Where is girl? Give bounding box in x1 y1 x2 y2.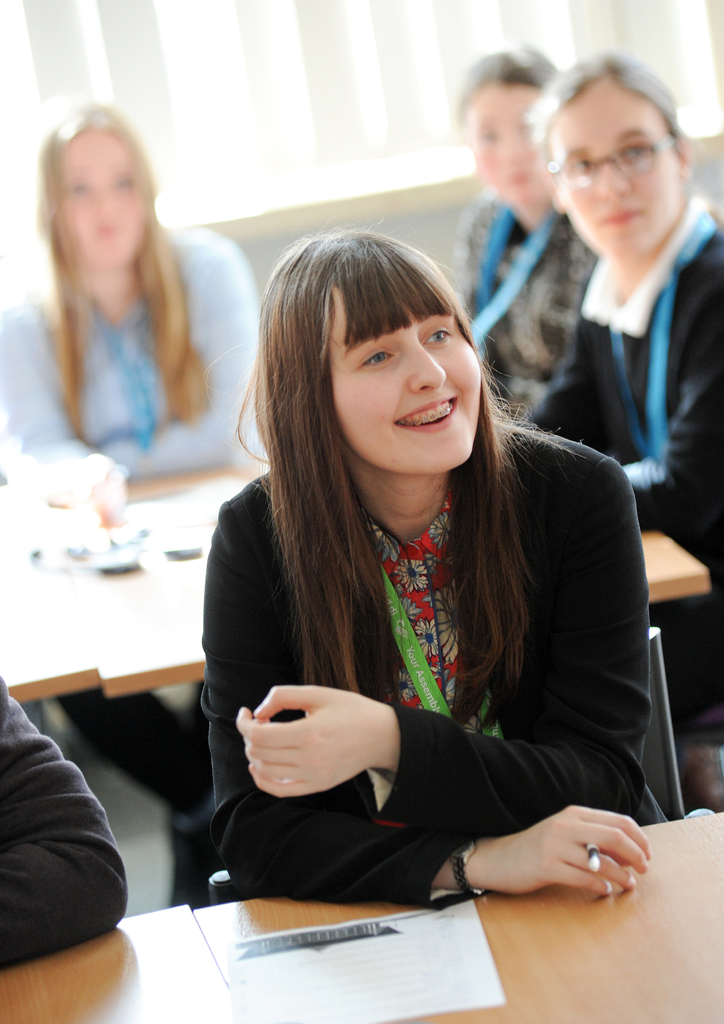
455 49 558 419.
